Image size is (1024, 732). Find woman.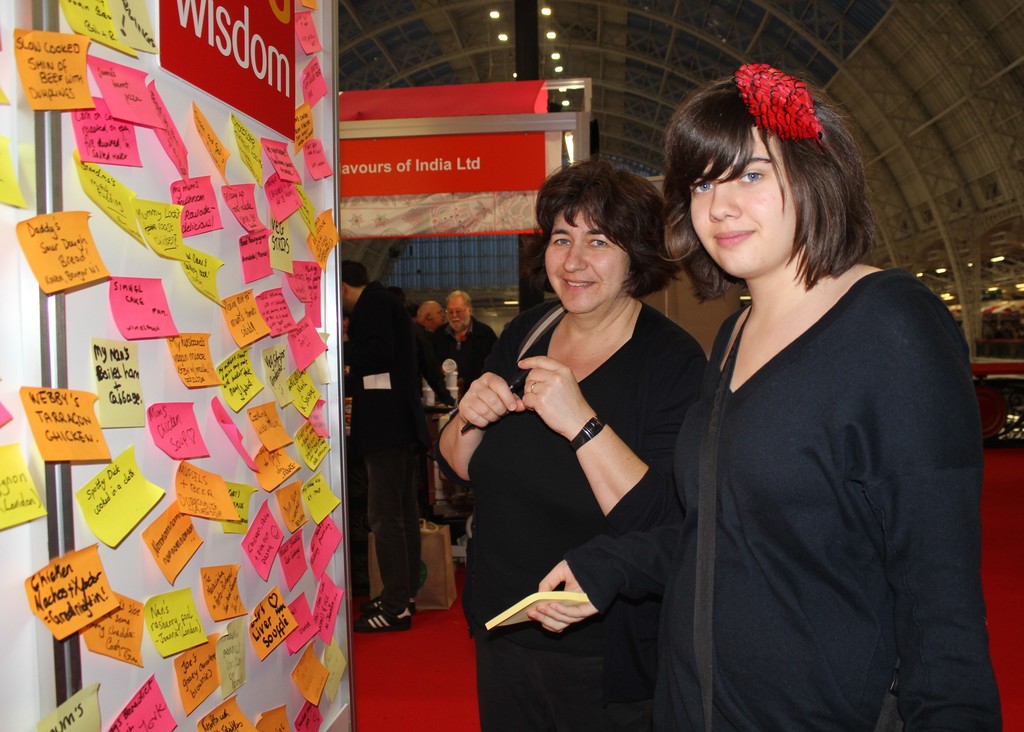
469, 162, 705, 731.
